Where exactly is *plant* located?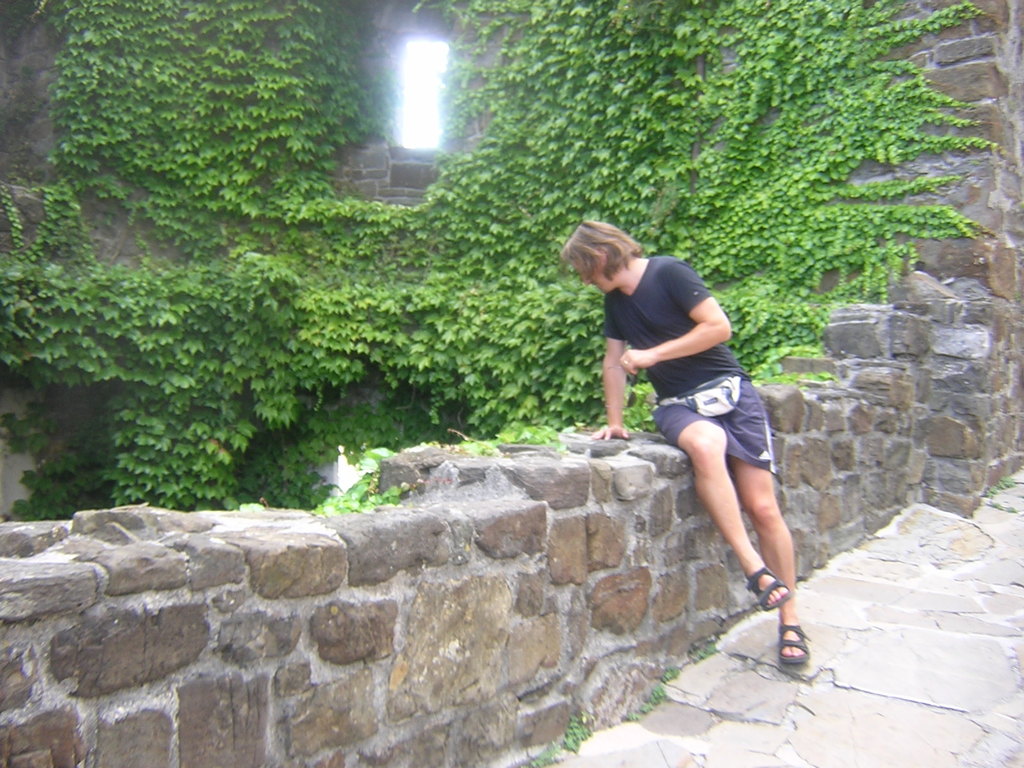
Its bounding box is x1=620 y1=685 x2=668 y2=721.
